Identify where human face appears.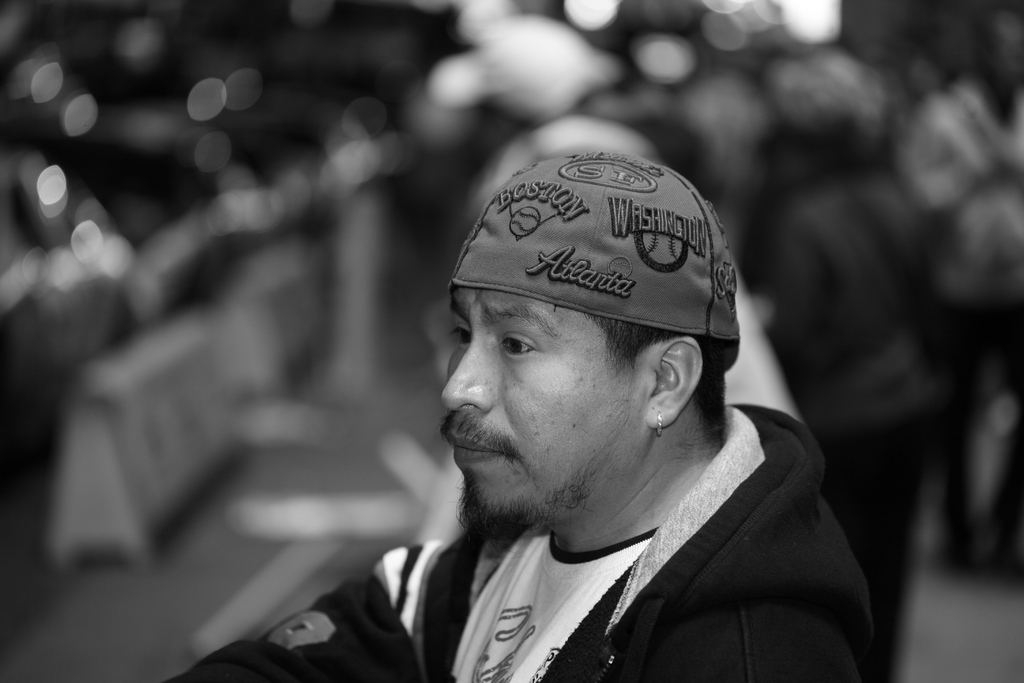
Appears at 433, 287, 627, 506.
